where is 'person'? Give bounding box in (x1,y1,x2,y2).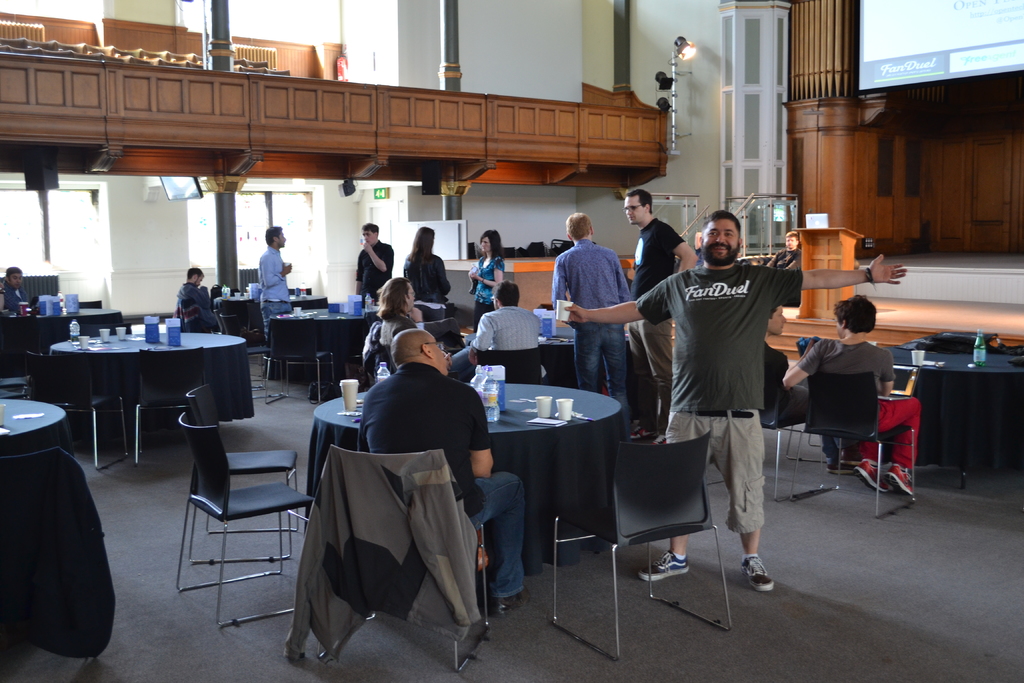
(783,296,925,501).
